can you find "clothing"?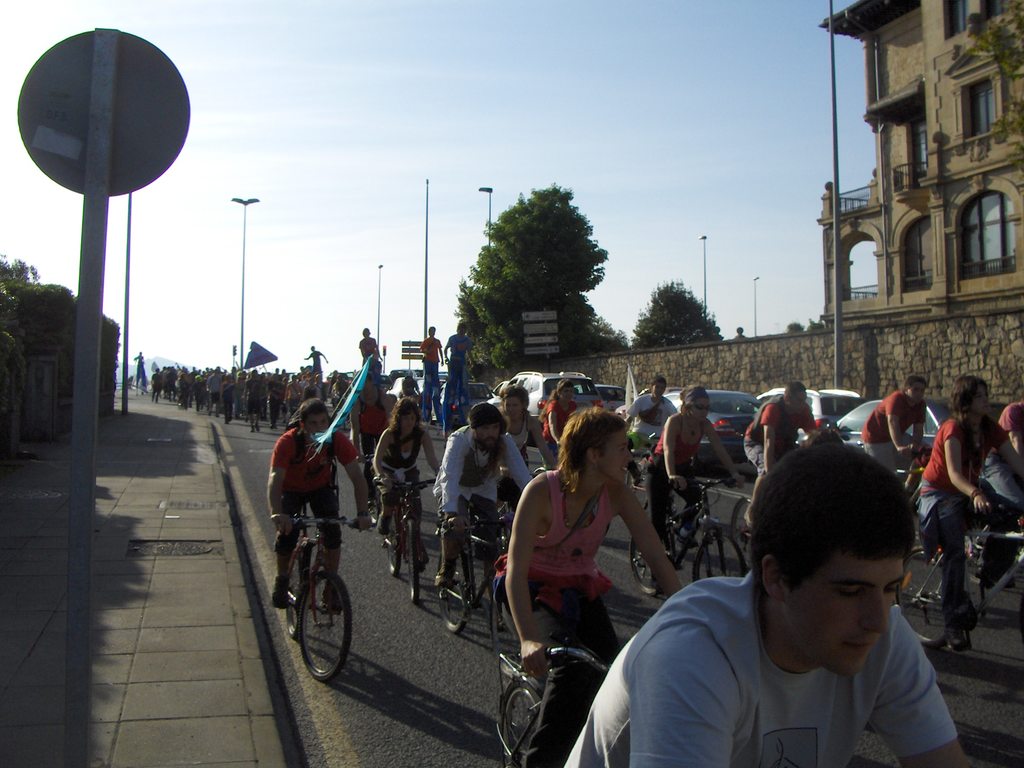
Yes, bounding box: rect(268, 424, 354, 554).
